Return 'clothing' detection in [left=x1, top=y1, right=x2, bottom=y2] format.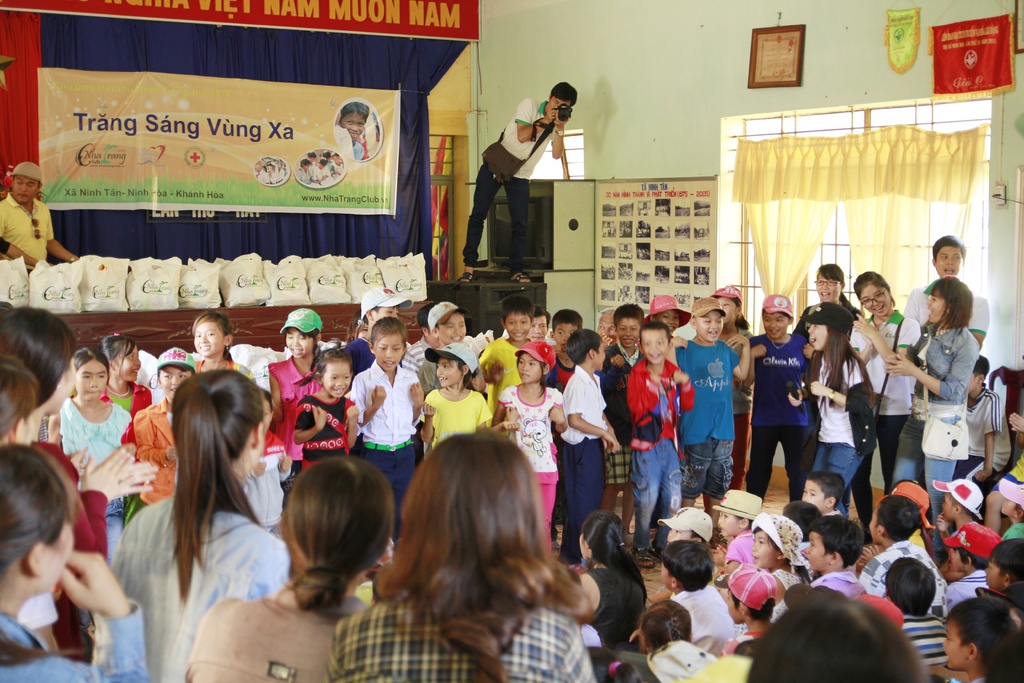
[left=860, top=539, right=955, bottom=609].
